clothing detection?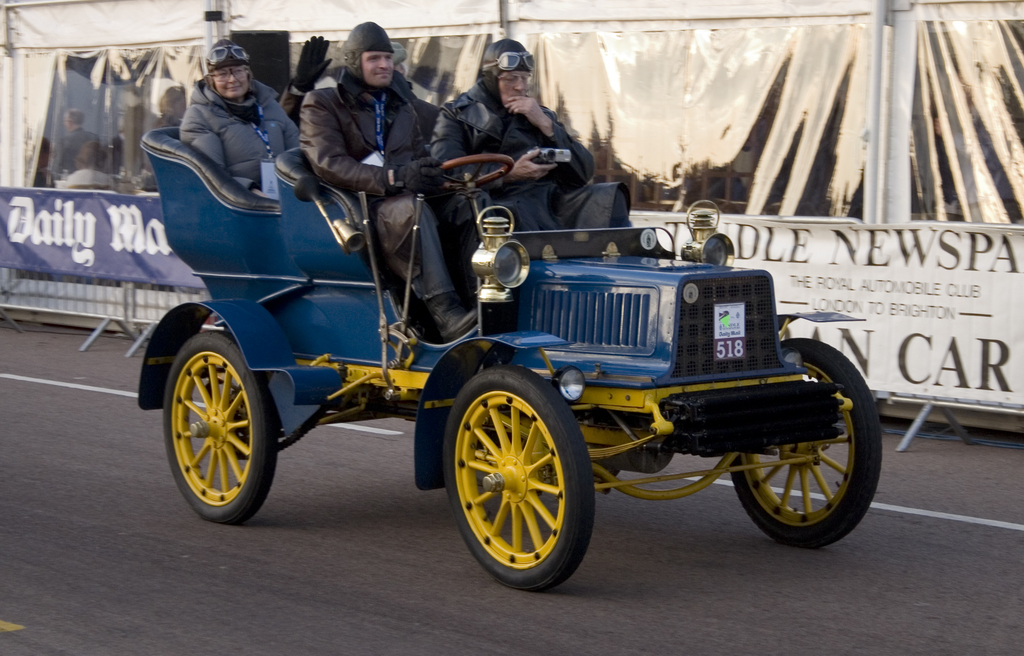
select_region(285, 77, 309, 124)
